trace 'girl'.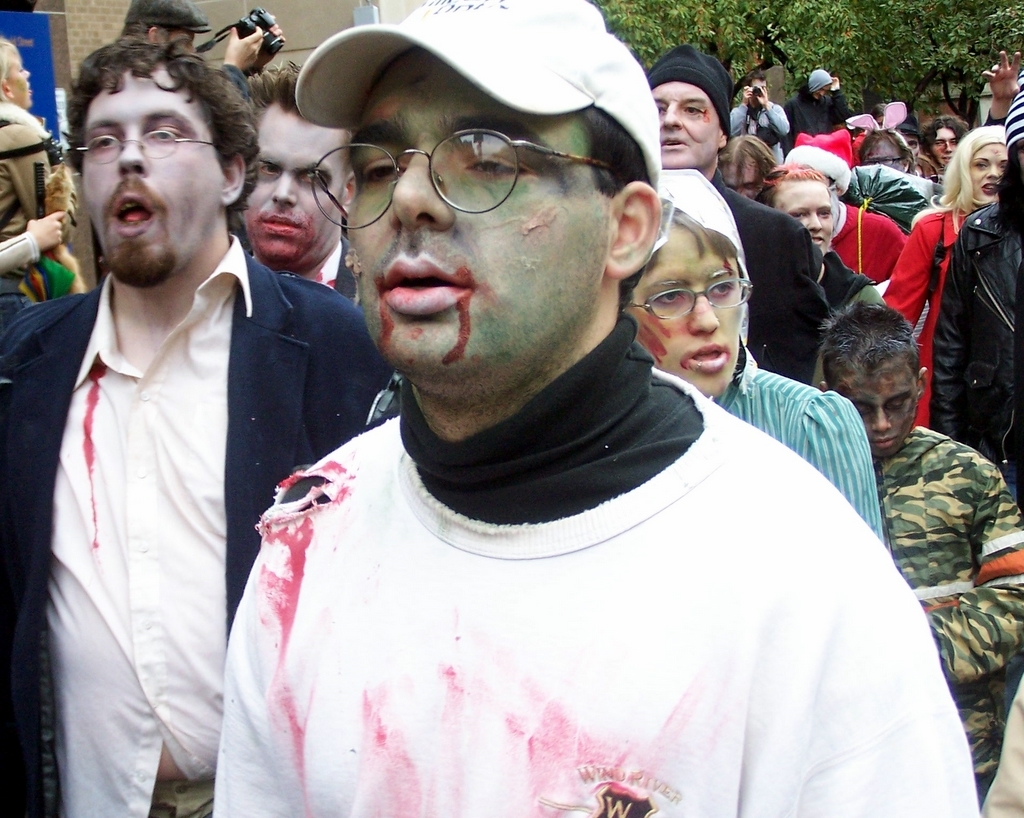
Traced to x1=755 y1=165 x2=873 y2=305.
